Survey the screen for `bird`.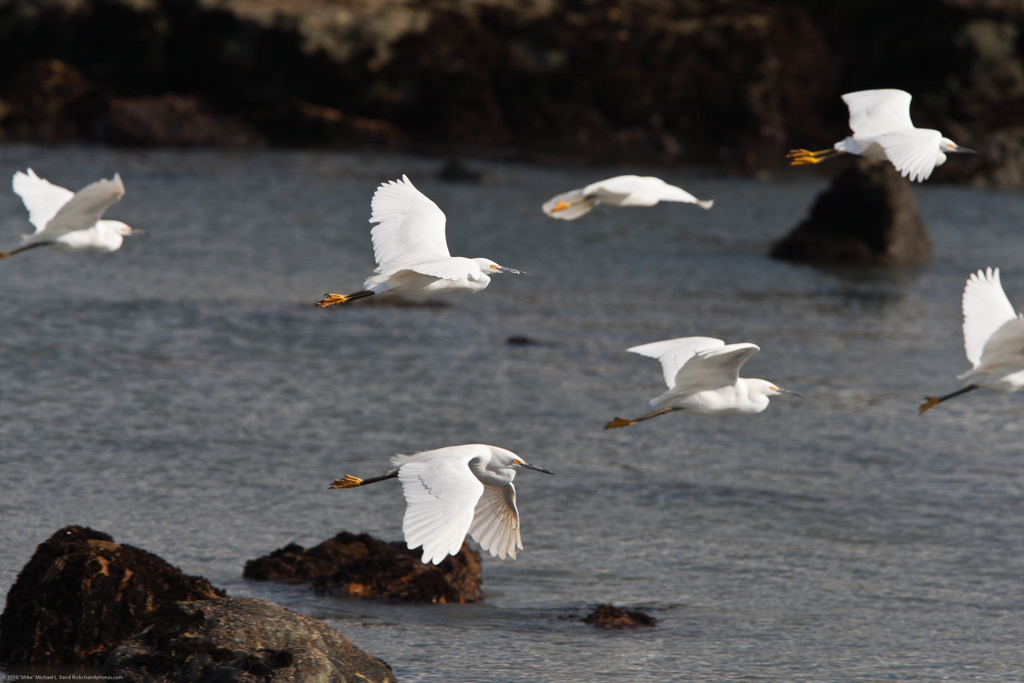
Survey found: region(795, 90, 981, 185).
